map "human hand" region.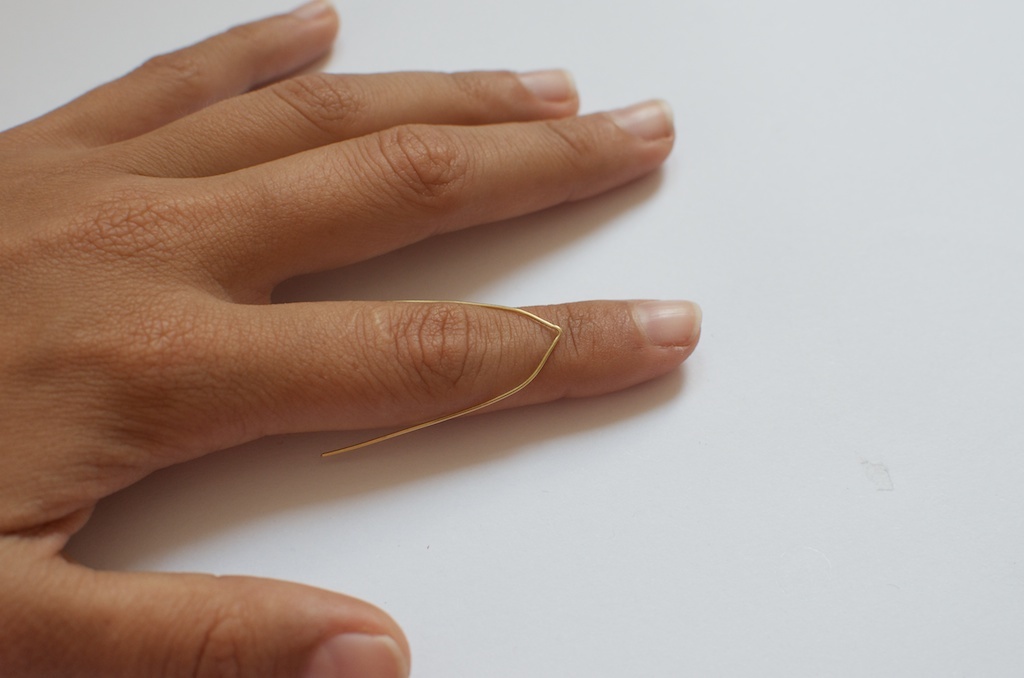
Mapped to x1=0, y1=0, x2=705, y2=677.
